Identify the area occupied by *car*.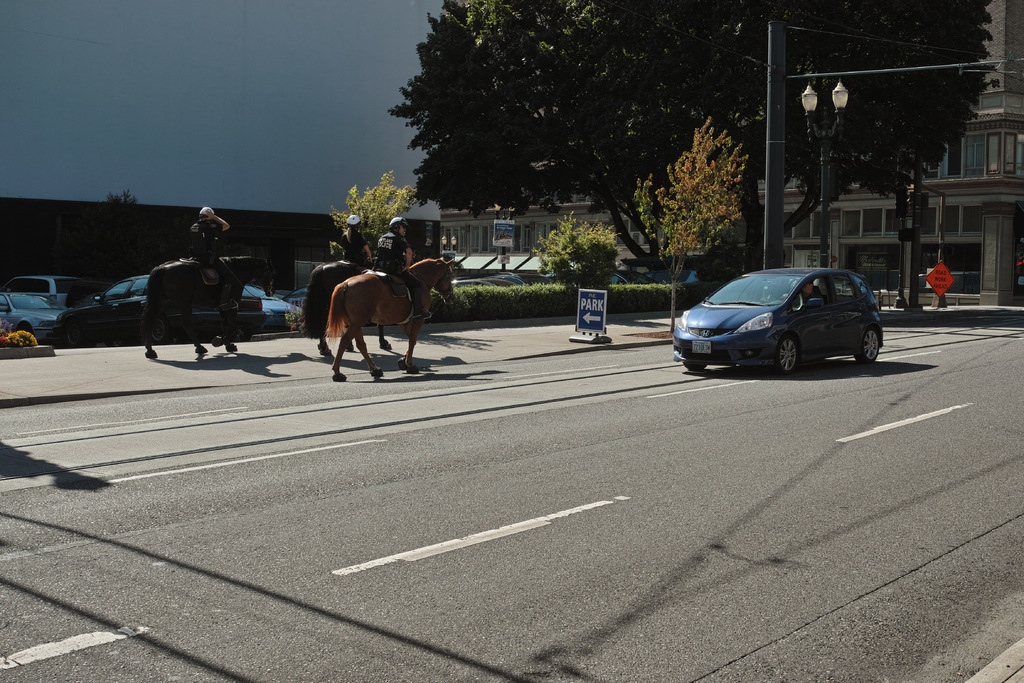
Area: {"x1": 672, "y1": 268, "x2": 883, "y2": 376}.
